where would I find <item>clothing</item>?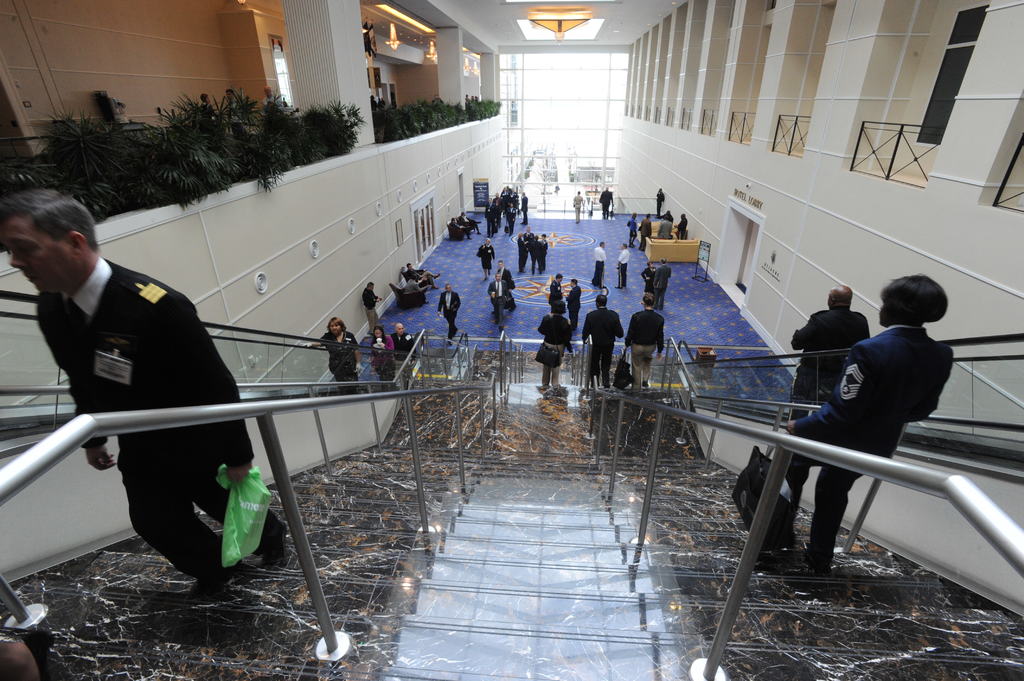
At <bbox>355, 282, 387, 319</bbox>.
